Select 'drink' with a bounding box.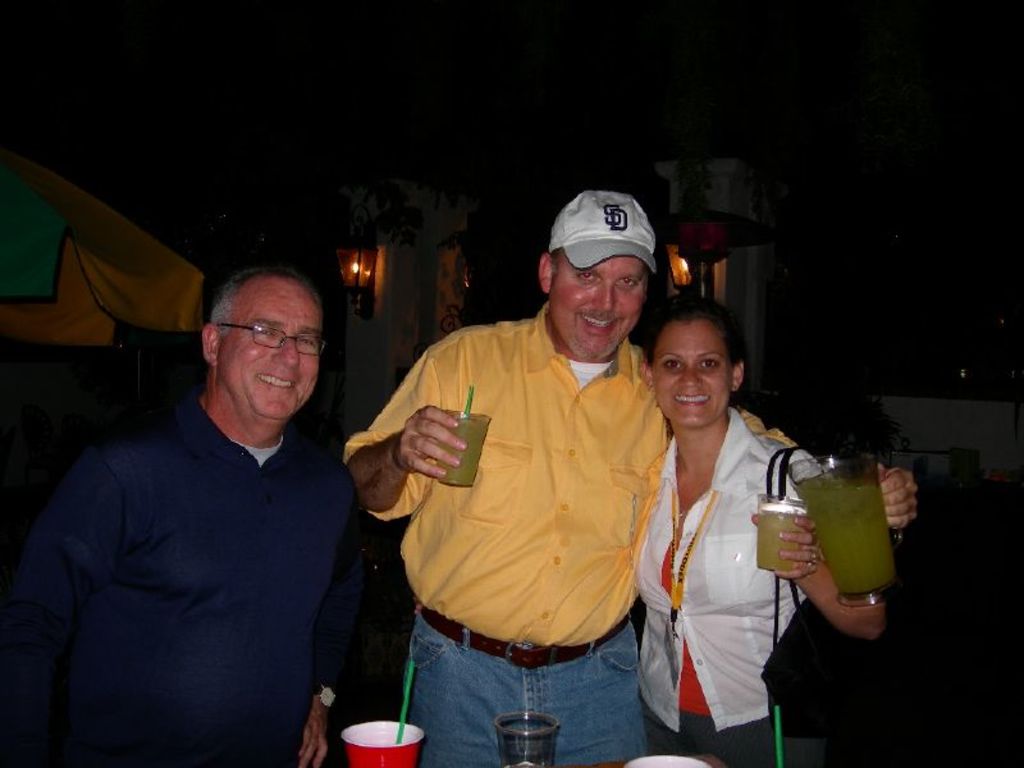
locate(795, 463, 910, 623).
